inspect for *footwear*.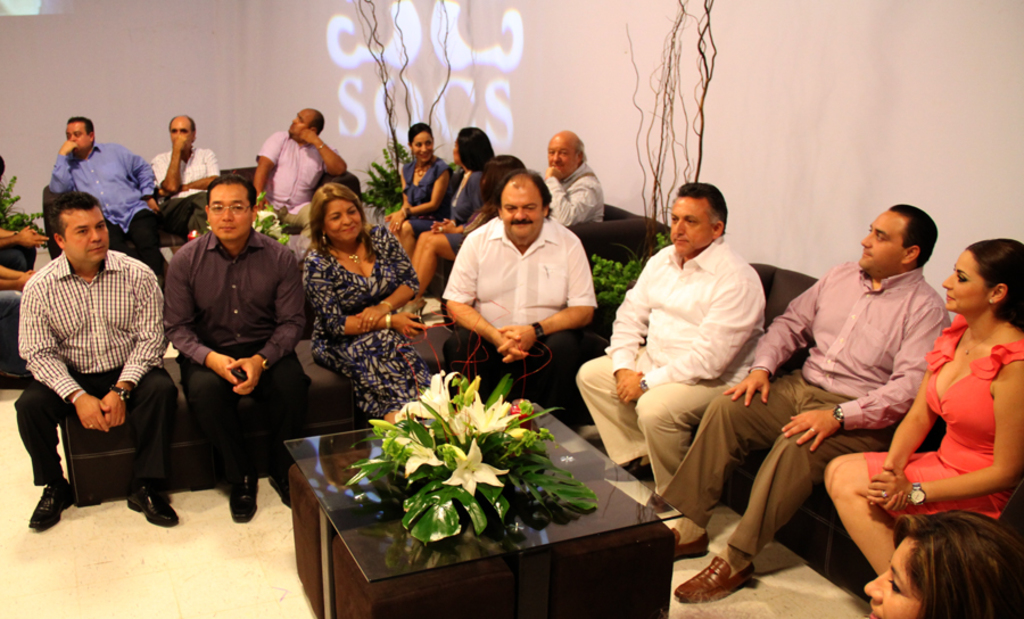
Inspection: l=266, t=472, r=294, b=512.
